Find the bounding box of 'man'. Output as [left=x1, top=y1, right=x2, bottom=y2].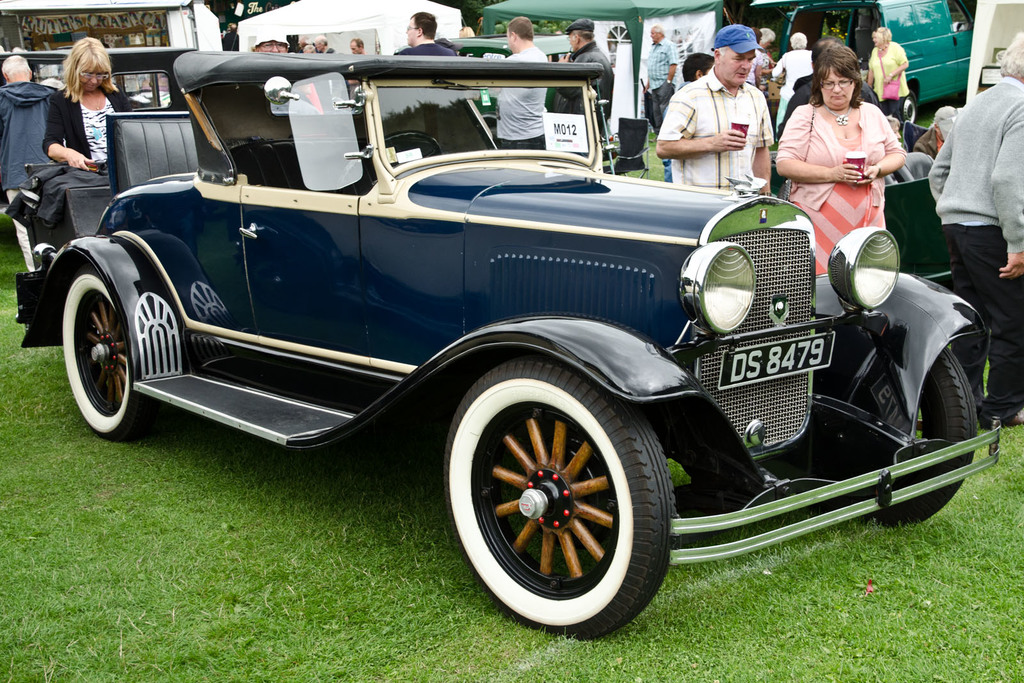
[left=312, top=35, right=334, bottom=54].
